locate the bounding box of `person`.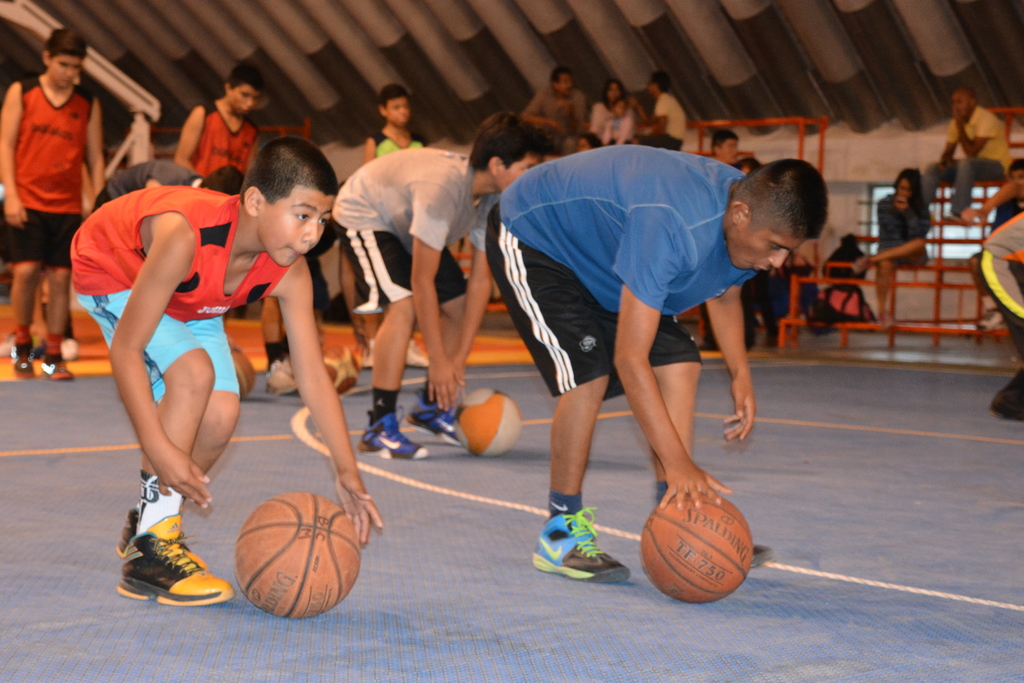
Bounding box: bbox=(68, 129, 387, 609).
